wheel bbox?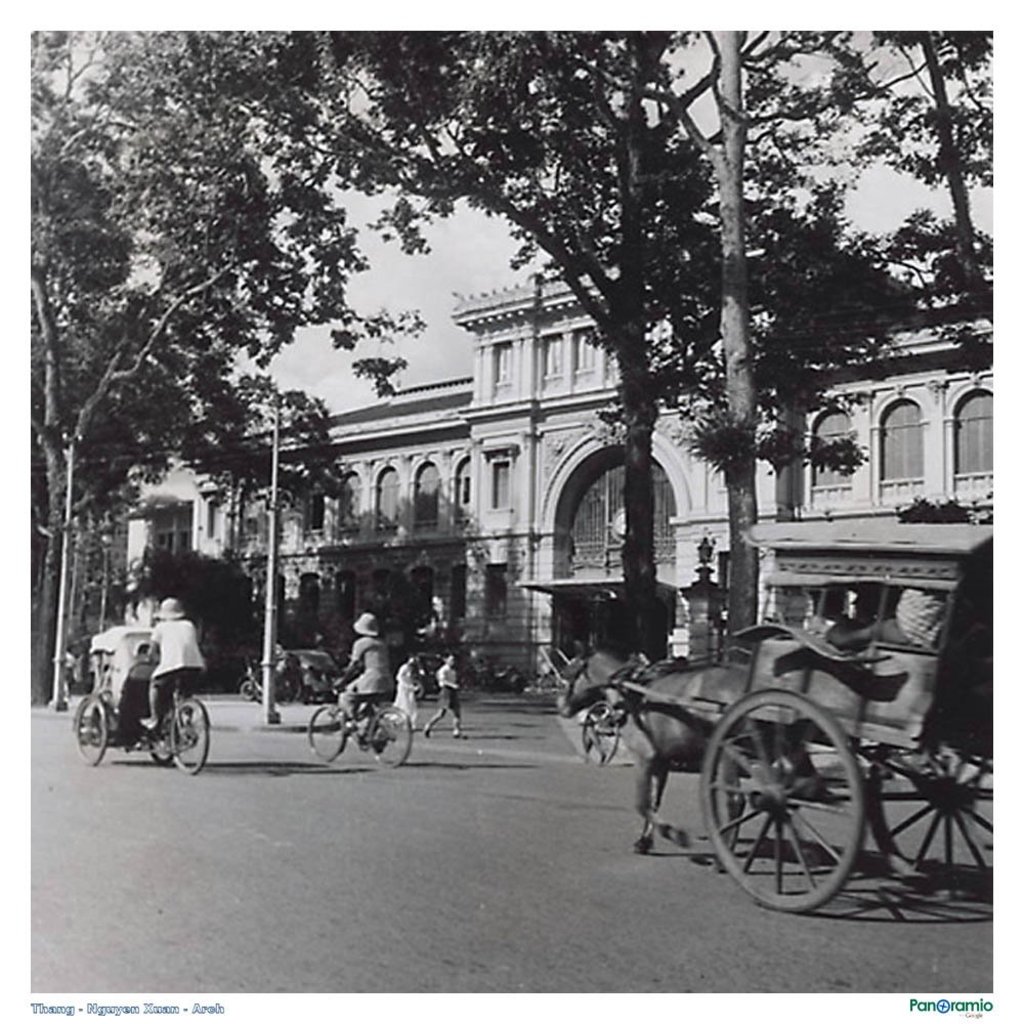
<box>721,691,893,915</box>
